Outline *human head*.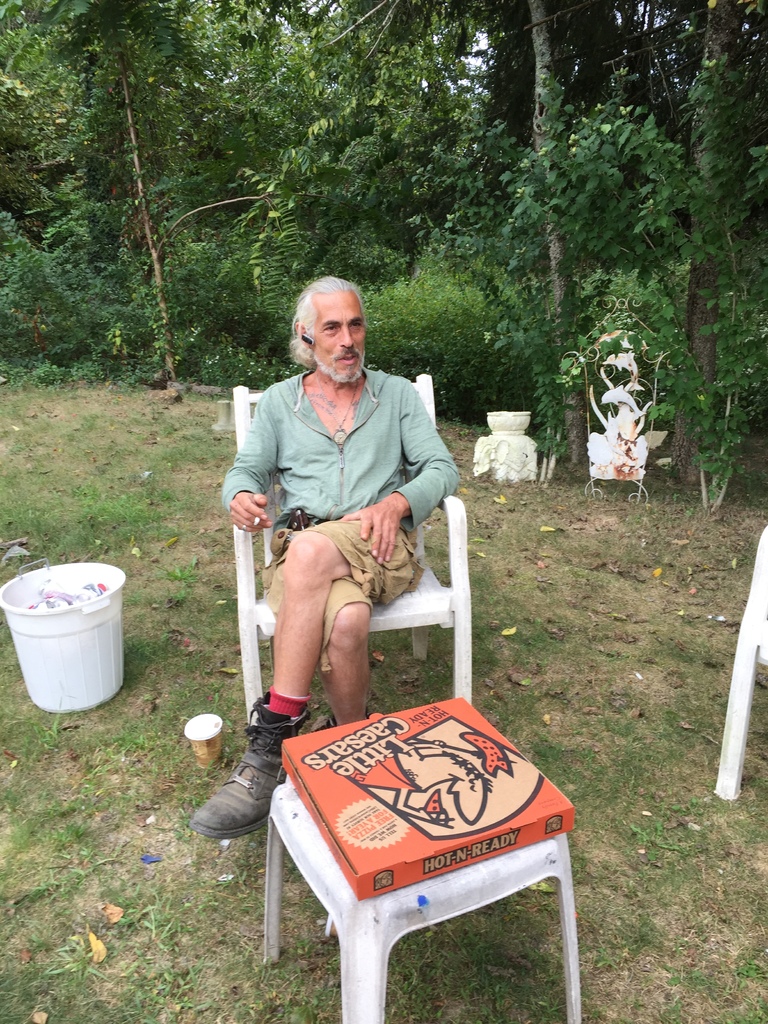
Outline: box=[285, 271, 378, 373].
